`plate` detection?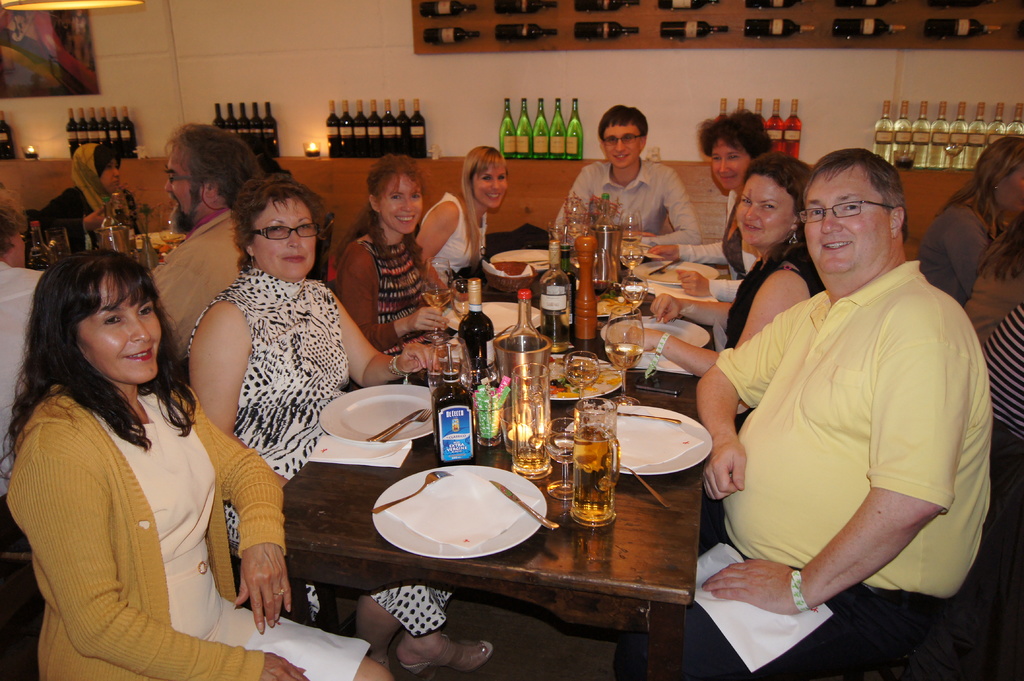
box(375, 472, 540, 554)
